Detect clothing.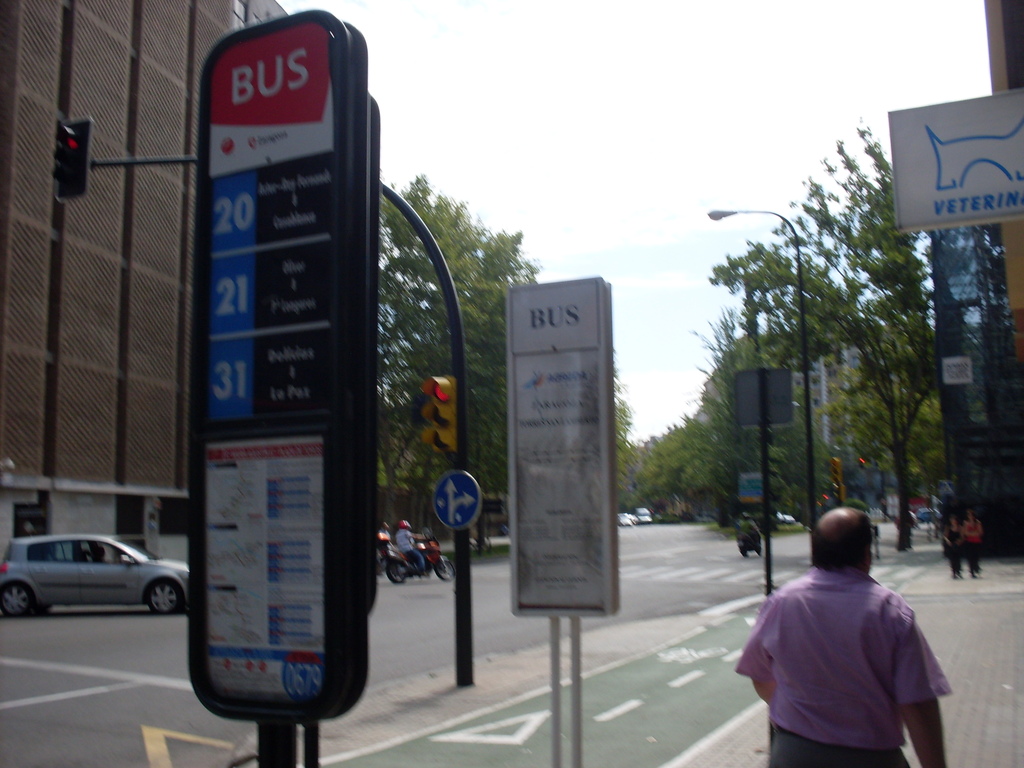
Detected at rect(948, 526, 965, 561).
